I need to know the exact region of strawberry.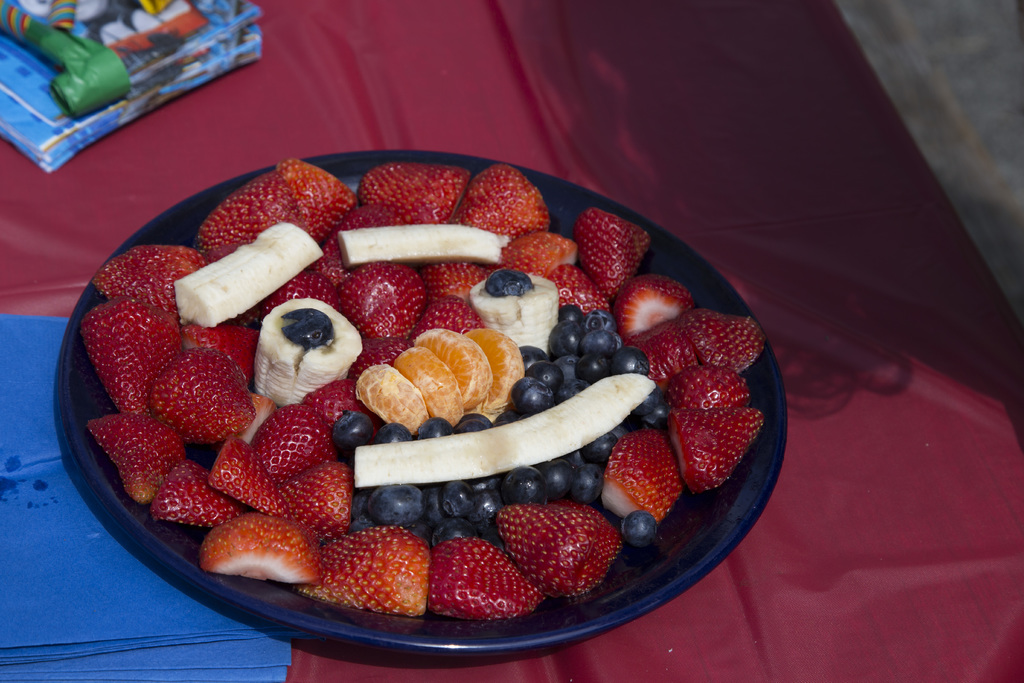
Region: BBox(620, 321, 692, 388).
